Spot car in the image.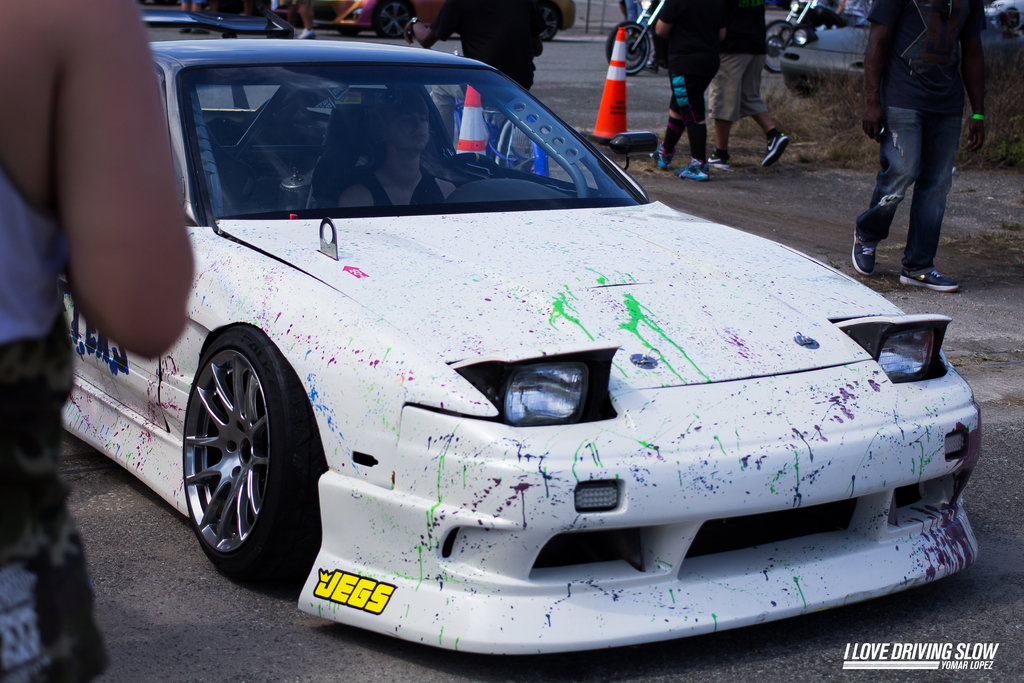
car found at x1=58, y1=1, x2=988, y2=661.
